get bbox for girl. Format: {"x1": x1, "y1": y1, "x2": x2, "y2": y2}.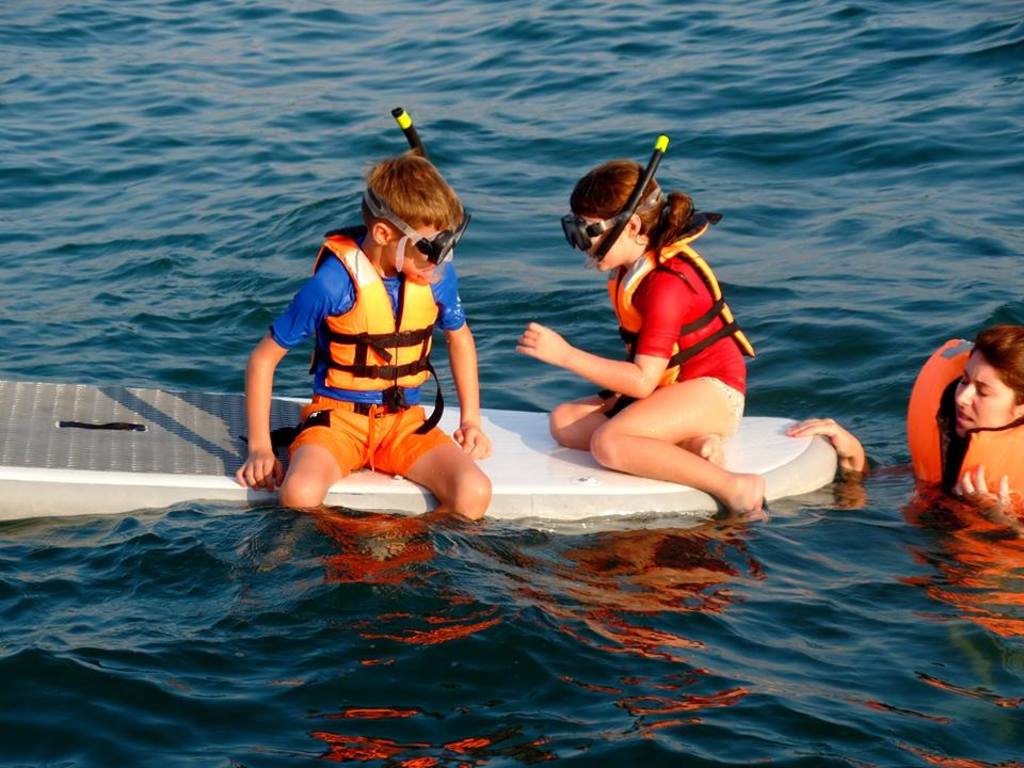
{"x1": 518, "y1": 161, "x2": 768, "y2": 527}.
